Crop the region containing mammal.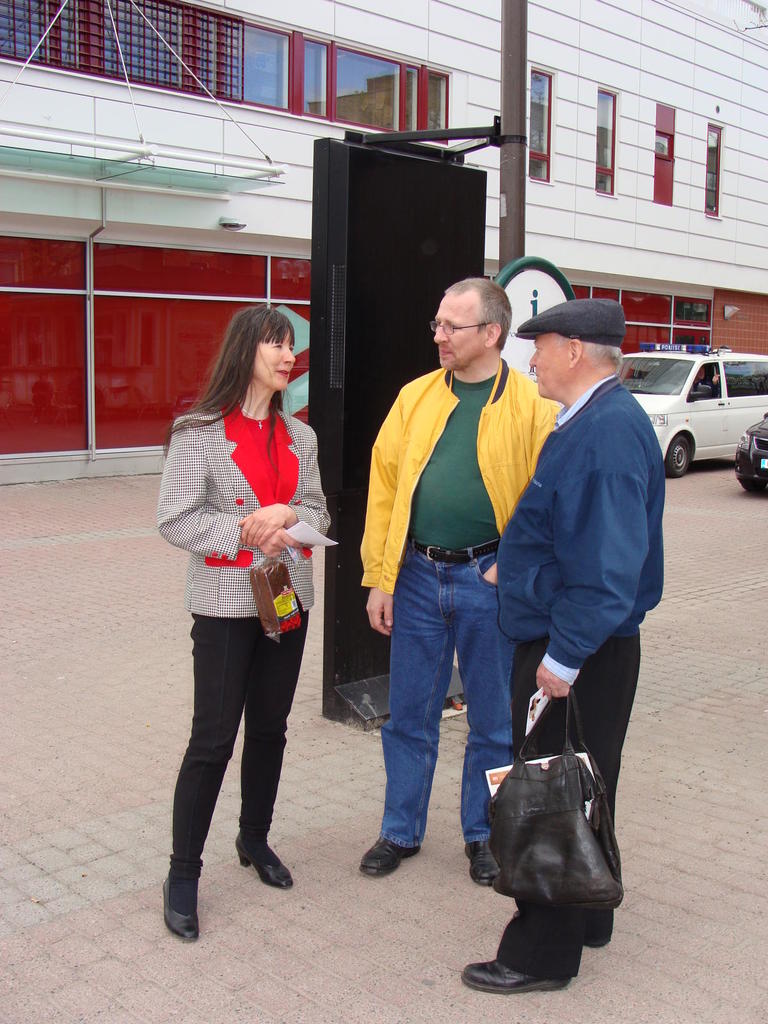
Crop region: region(156, 305, 332, 940).
